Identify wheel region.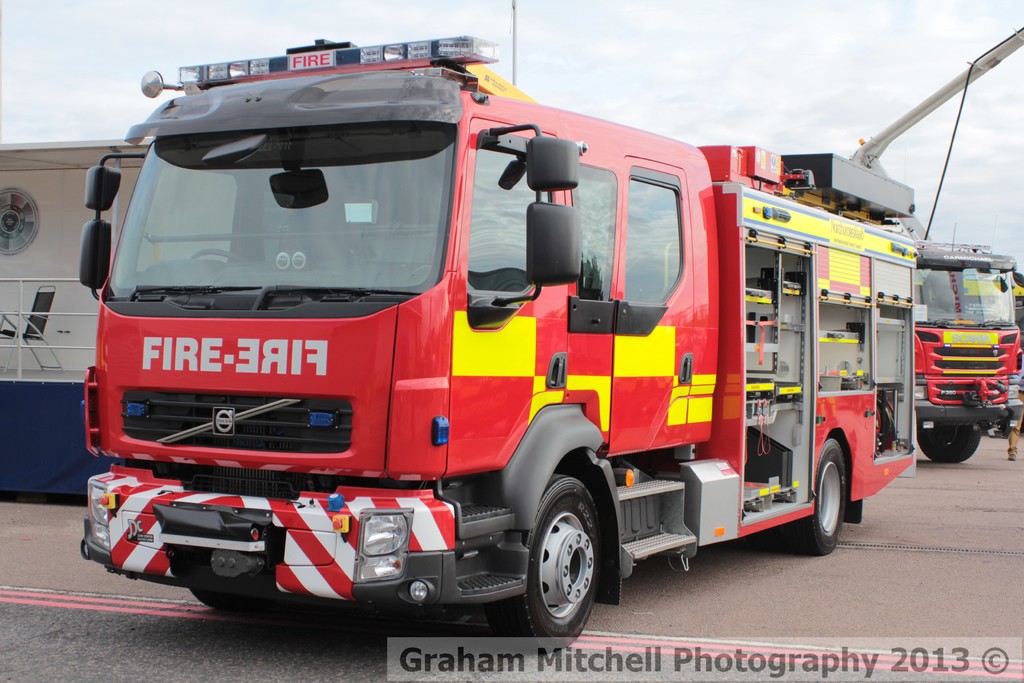
Region: {"x1": 915, "y1": 426, "x2": 982, "y2": 465}.
